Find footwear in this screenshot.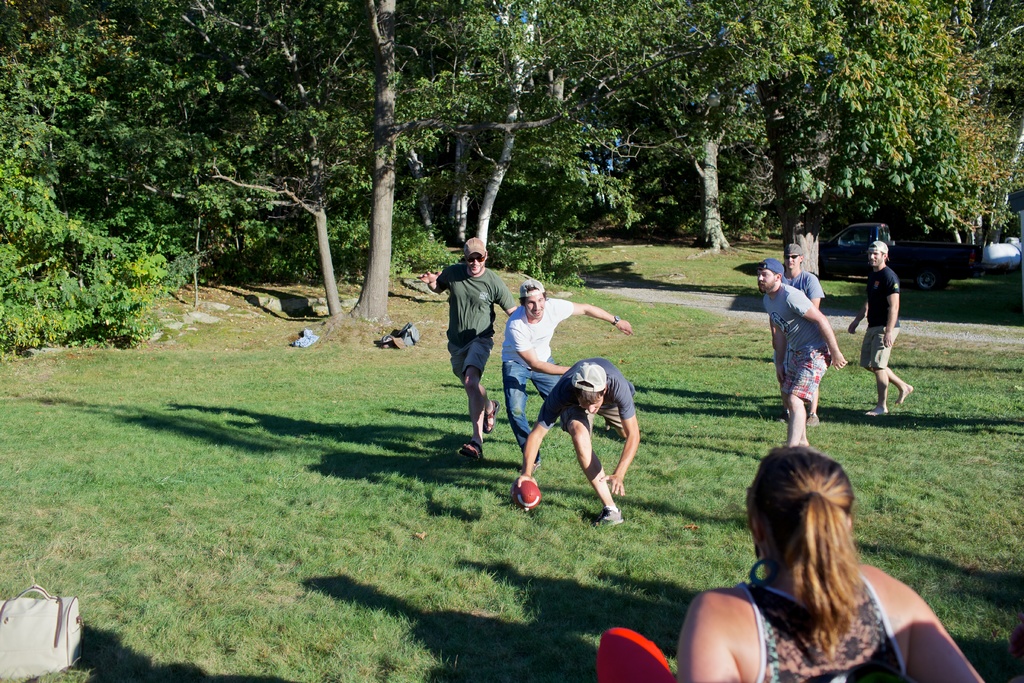
The bounding box for footwear is (460,441,480,458).
